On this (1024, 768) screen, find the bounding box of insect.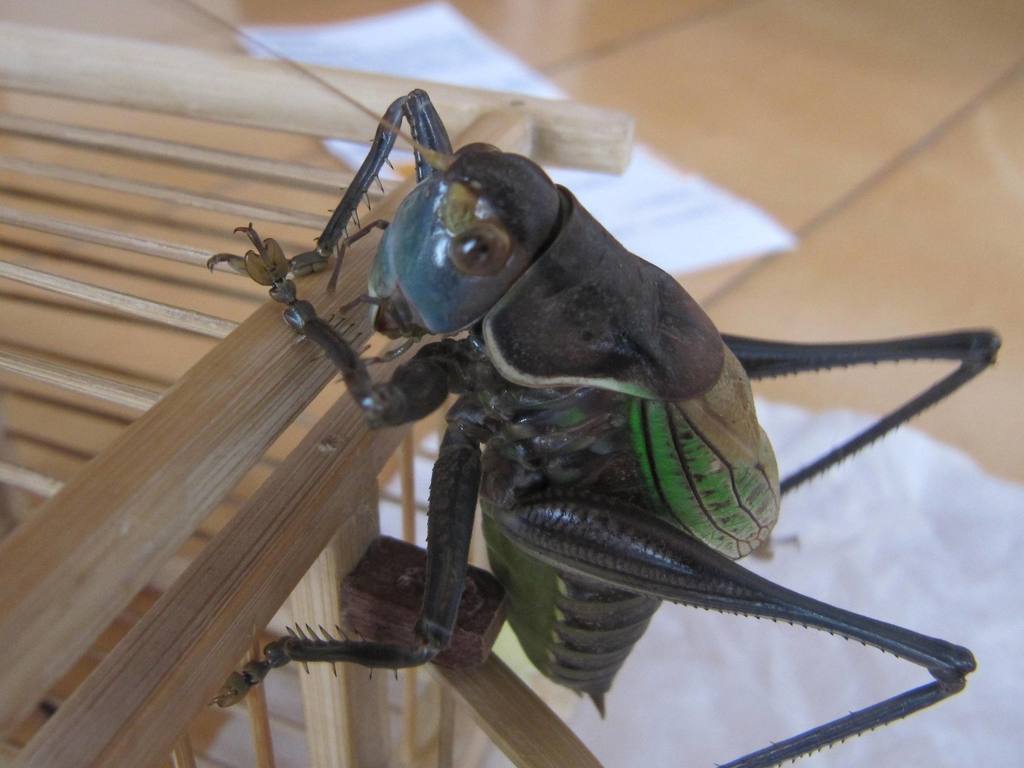
Bounding box: 186:0:1006:767.
